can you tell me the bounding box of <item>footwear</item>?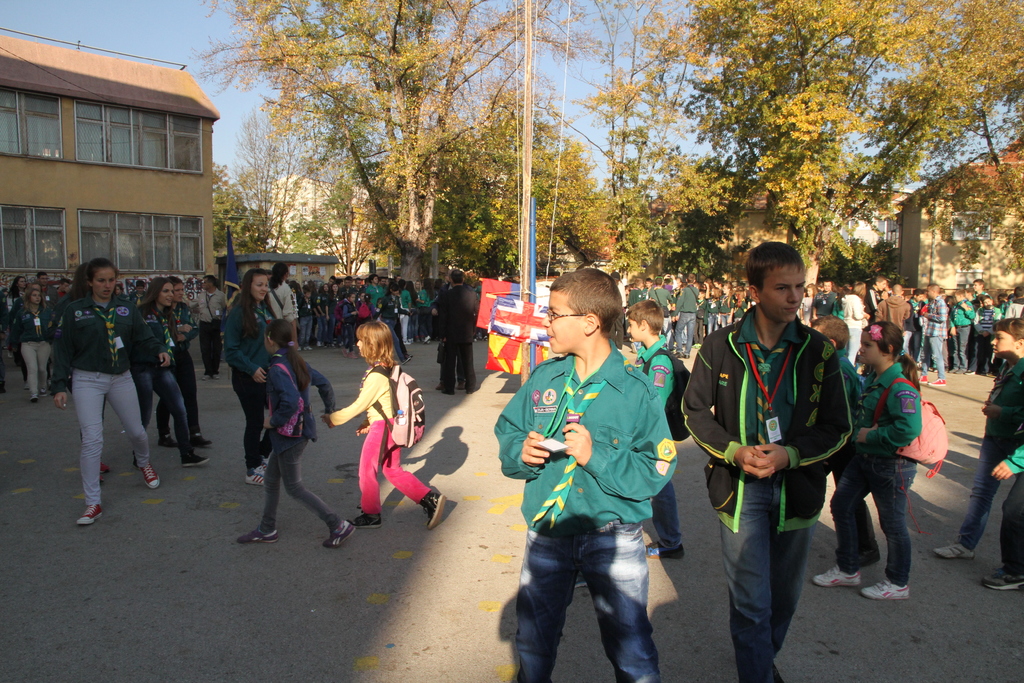
(423, 488, 444, 531).
